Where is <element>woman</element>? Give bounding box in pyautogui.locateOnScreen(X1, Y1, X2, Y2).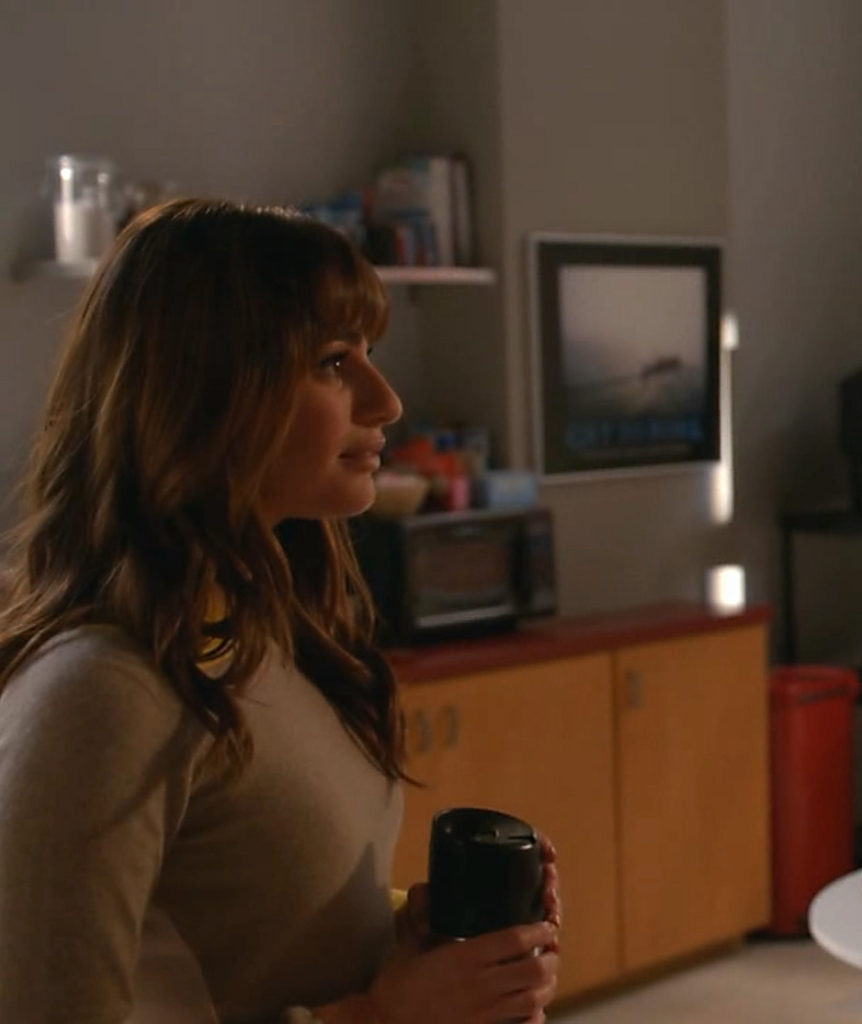
pyautogui.locateOnScreen(0, 156, 451, 1014).
